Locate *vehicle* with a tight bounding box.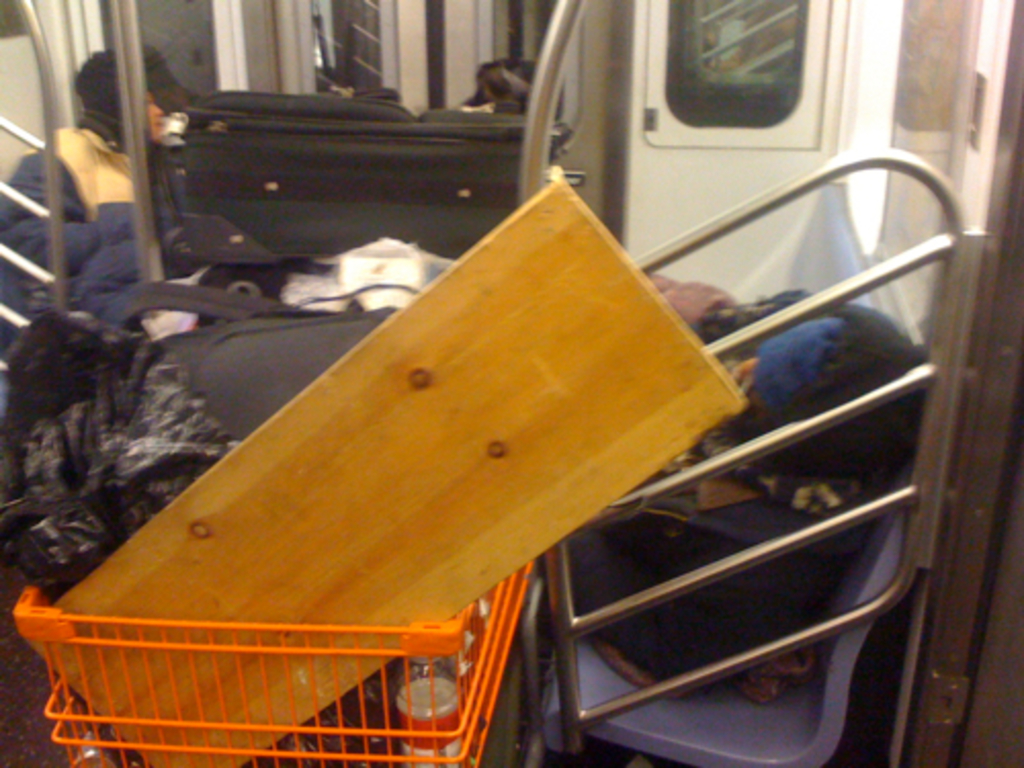
bbox=[0, 0, 1022, 766].
